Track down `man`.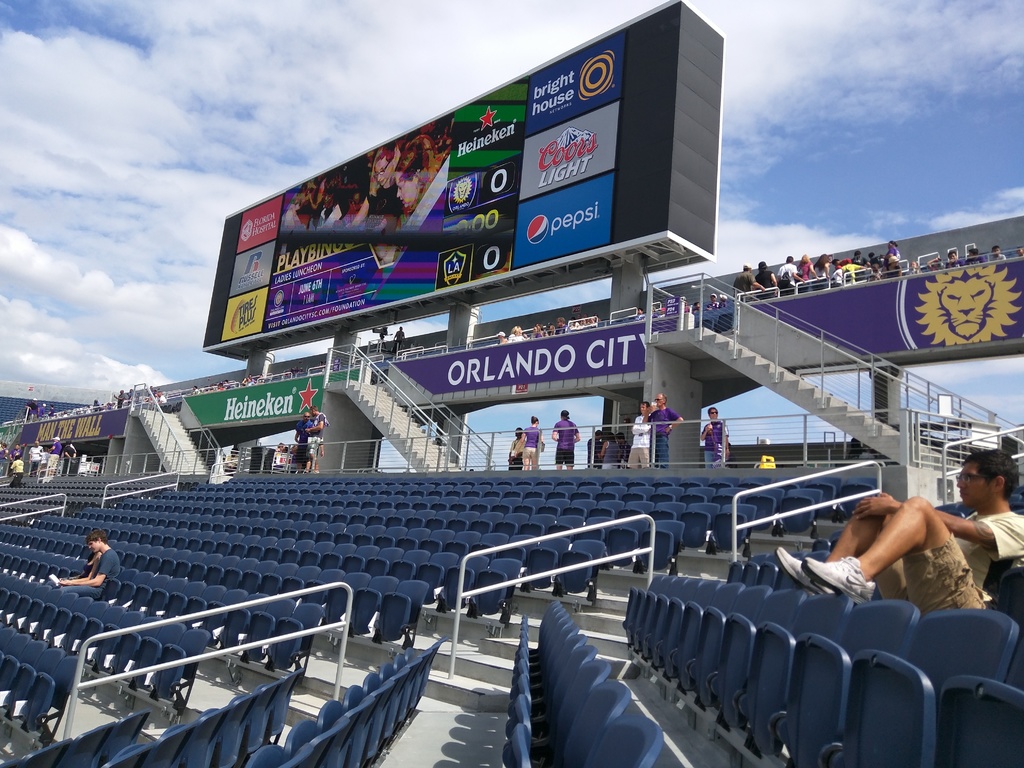
Tracked to (633,306,648,319).
